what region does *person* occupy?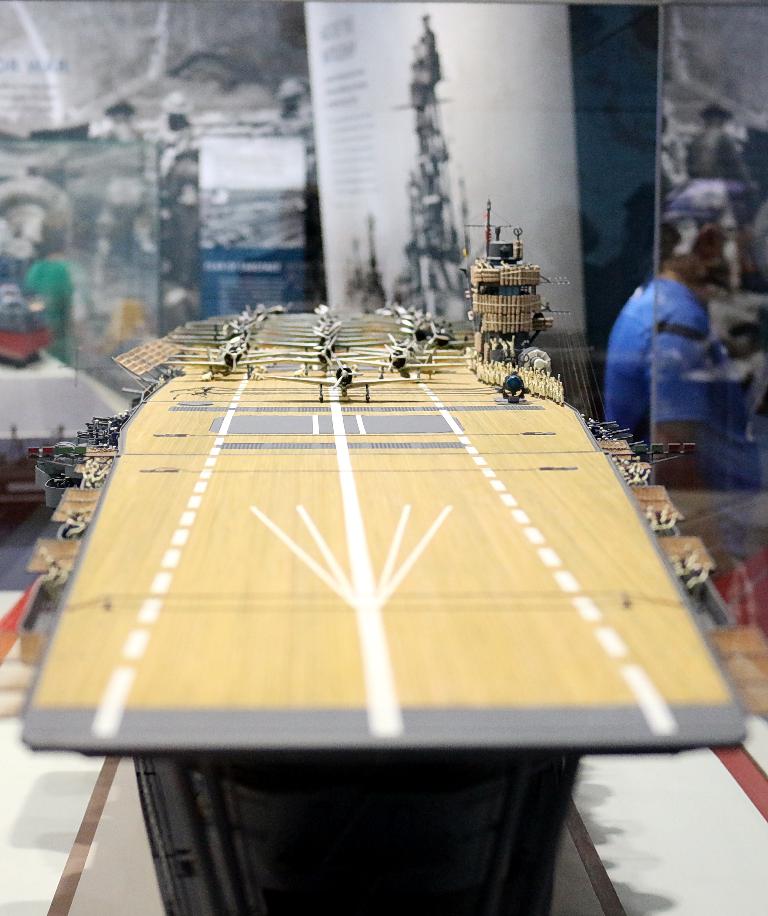
{"left": 602, "top": 240, "right": 736, "bottom": 444}.
